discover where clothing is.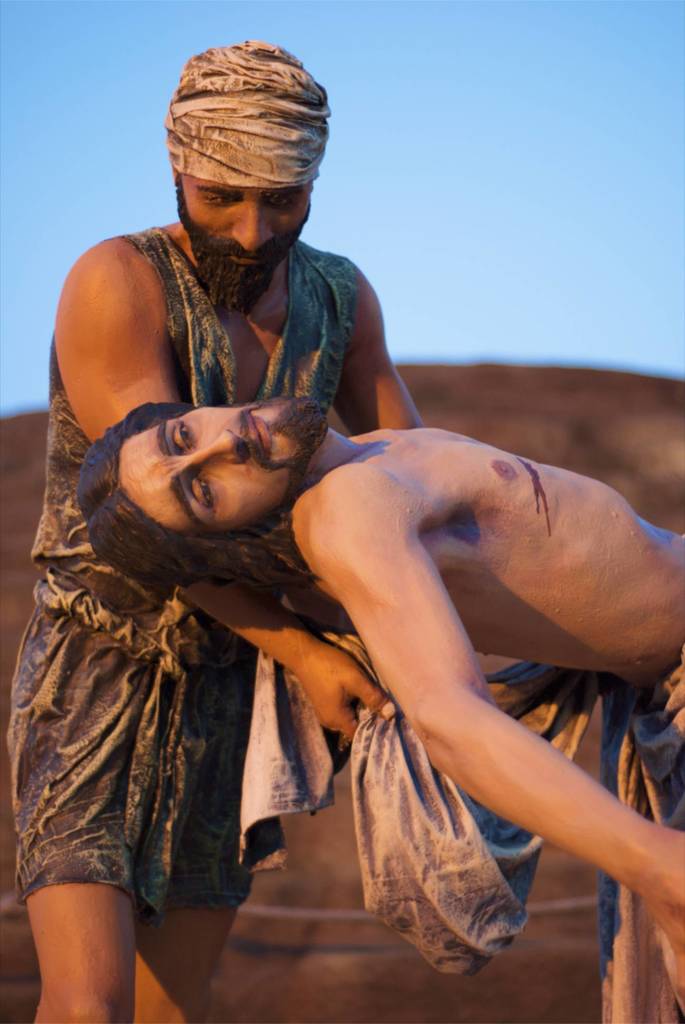
Discovered at box=[43, 180, 506, 982].
